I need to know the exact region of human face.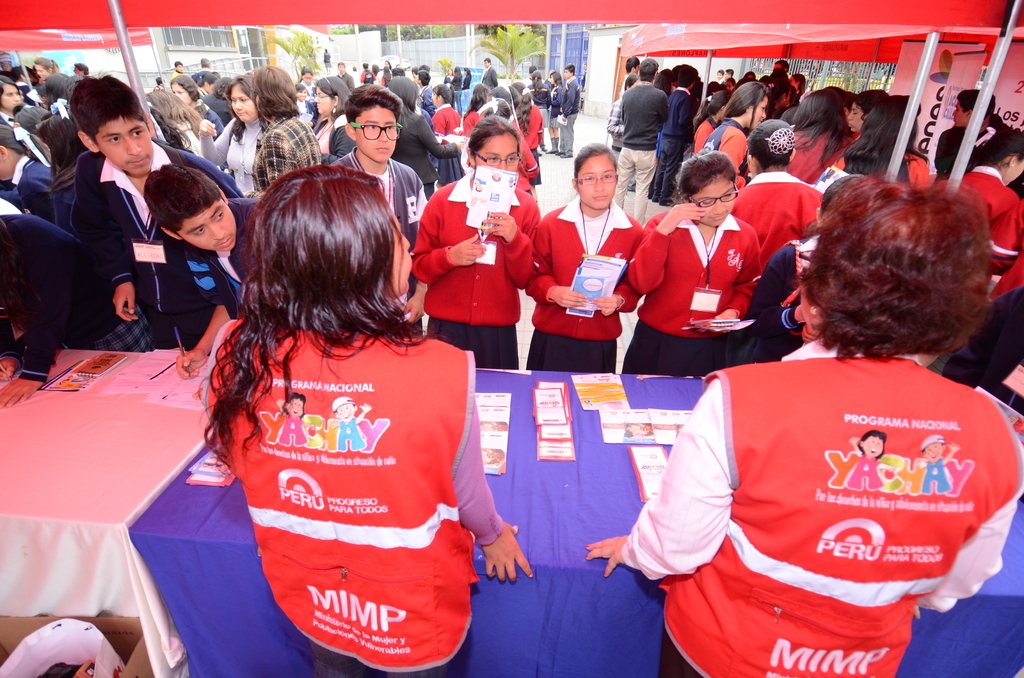
Region: region(0, 84, 24, 111).
